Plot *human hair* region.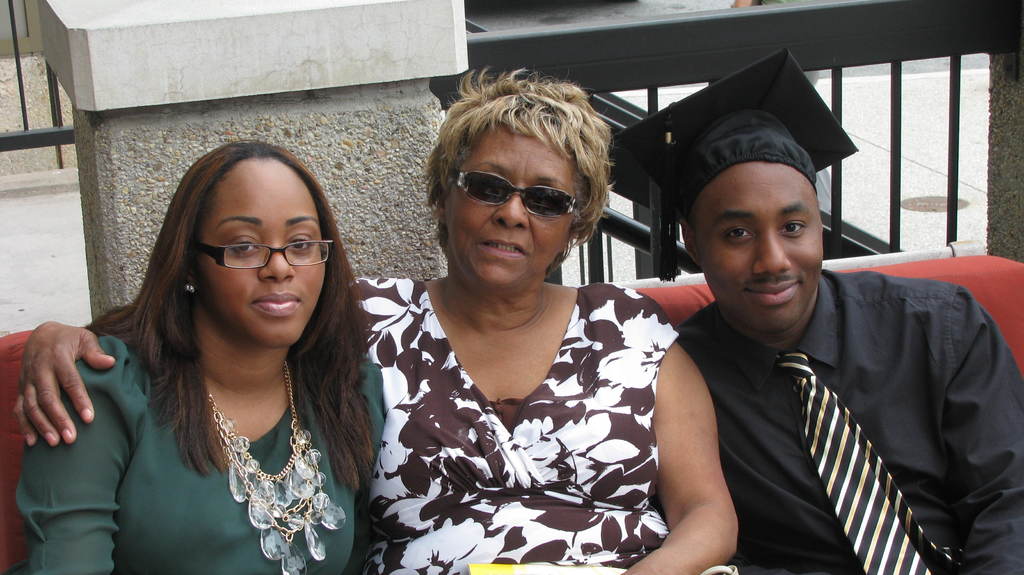
Plotted at pyautogui.locateOnScreen(435, 77, 602, 250).
